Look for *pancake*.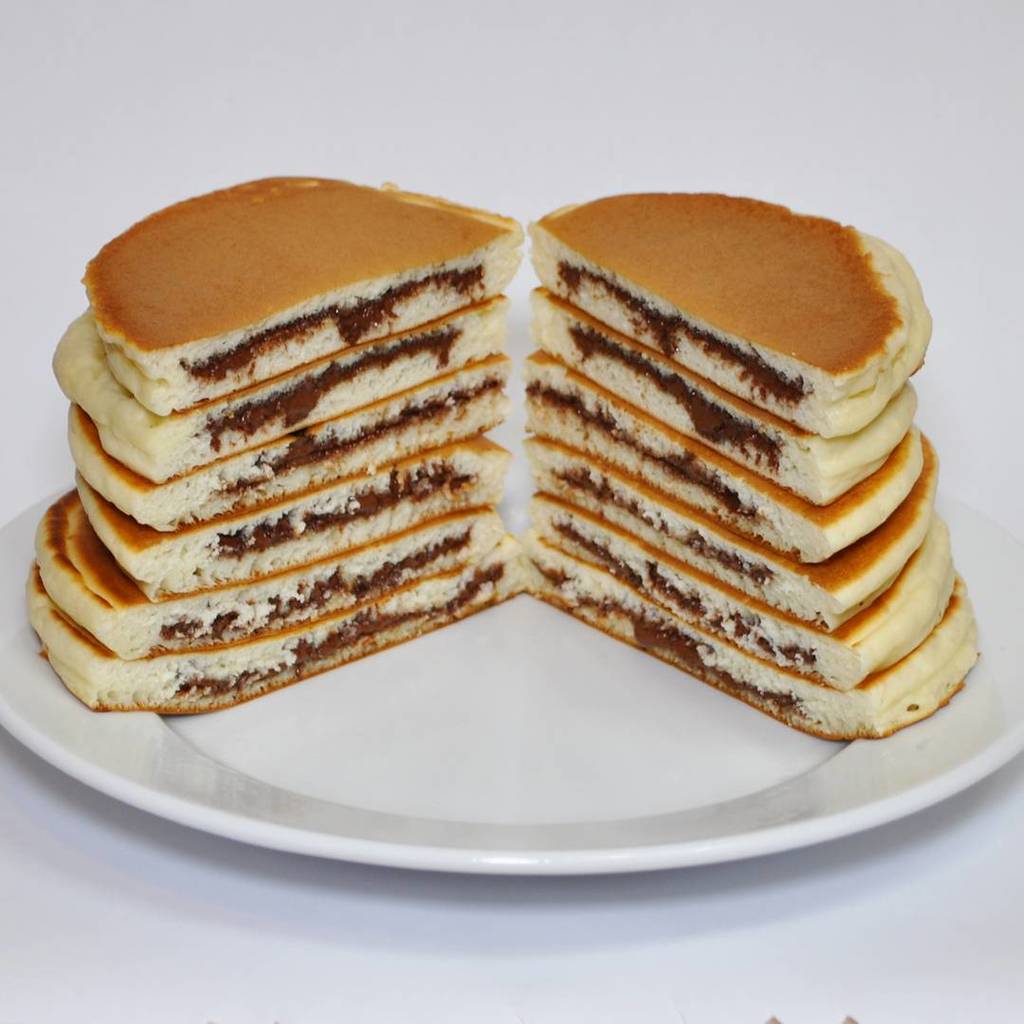
Found: {"x1": 24, "y1": 180, "x2": 978, "y2": 737}.
